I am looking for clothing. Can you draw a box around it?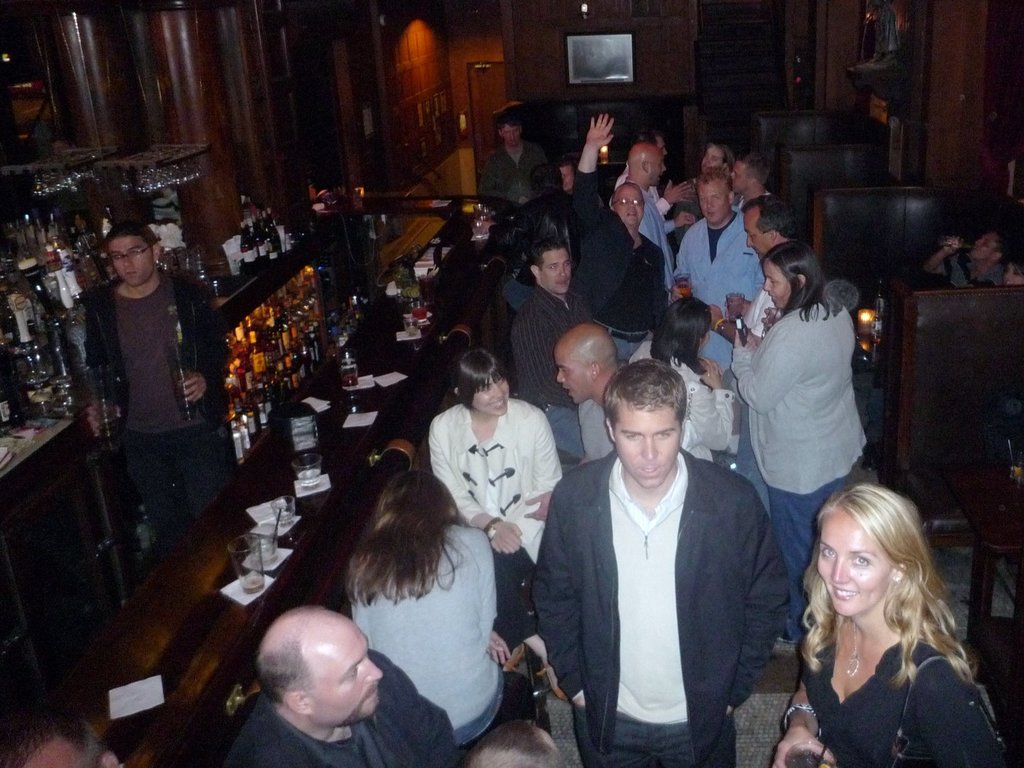
Sure, the bounding box is rect(728, 299, 868, 645).
